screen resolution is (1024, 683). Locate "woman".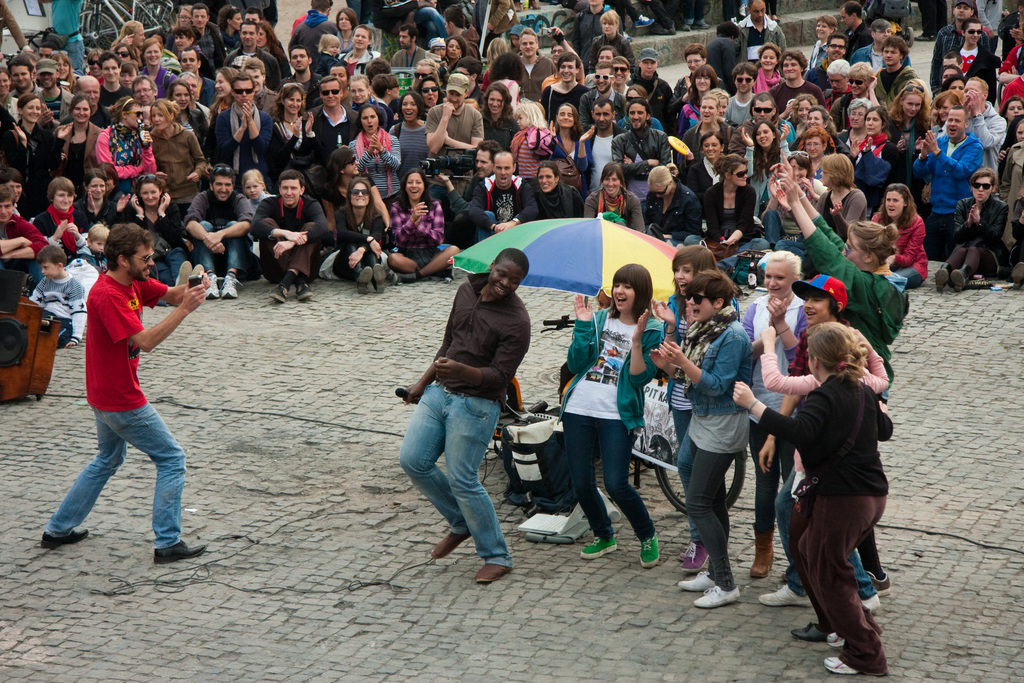
{"left": 524, "top": 161, "right": 583, "bottom": 217}.
